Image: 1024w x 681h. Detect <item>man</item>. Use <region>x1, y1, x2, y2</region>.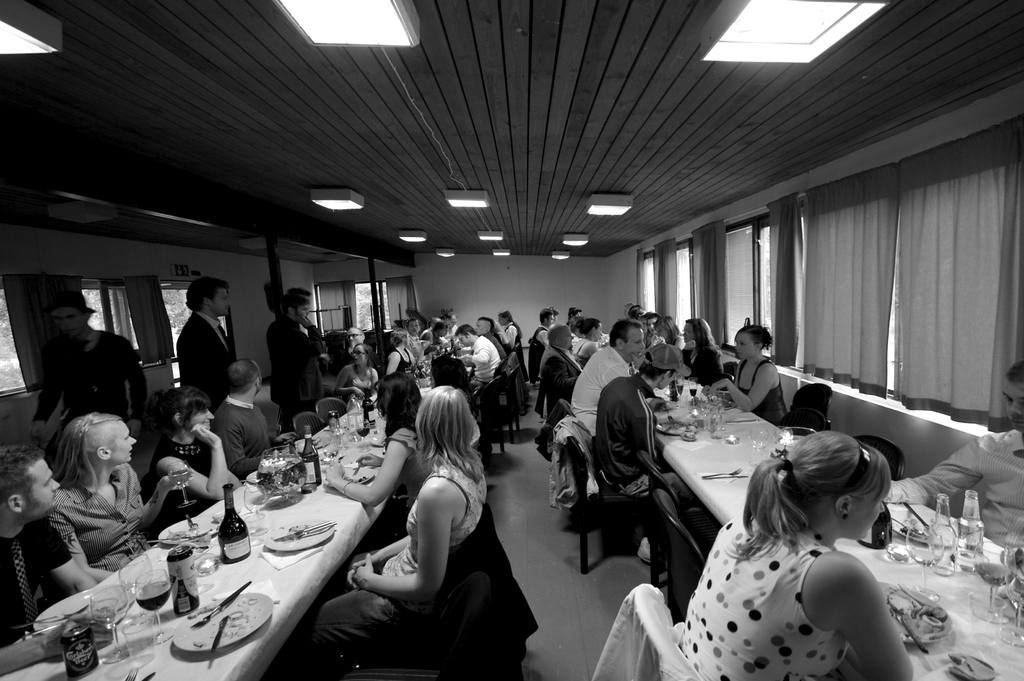
<region>346, 330, 365, 342</region>.
